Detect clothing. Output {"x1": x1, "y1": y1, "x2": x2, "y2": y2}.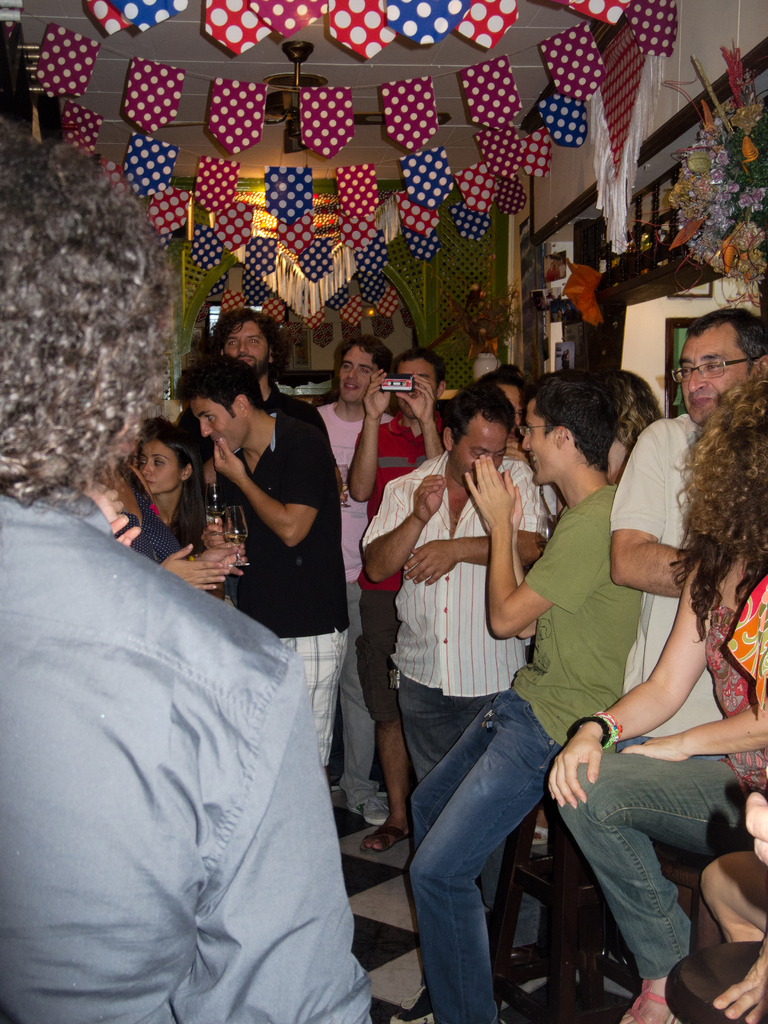
{"x1": 109, "y1": 470, "x2": 202, "y2": 591}.
